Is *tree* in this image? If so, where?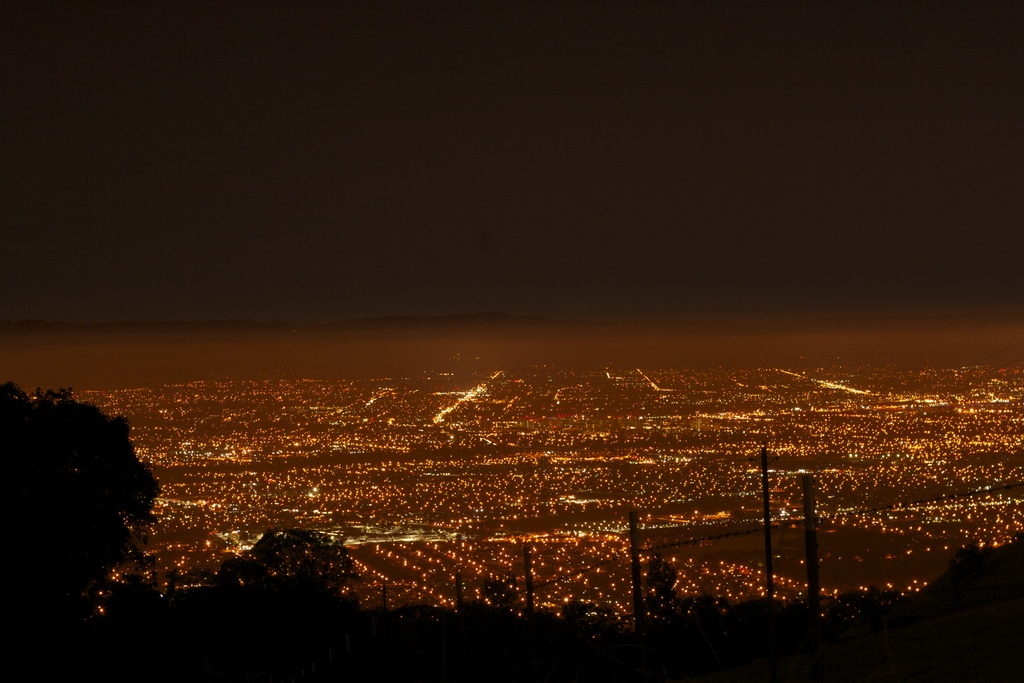
Yes, at bbox(0, 381, 163, 630).
